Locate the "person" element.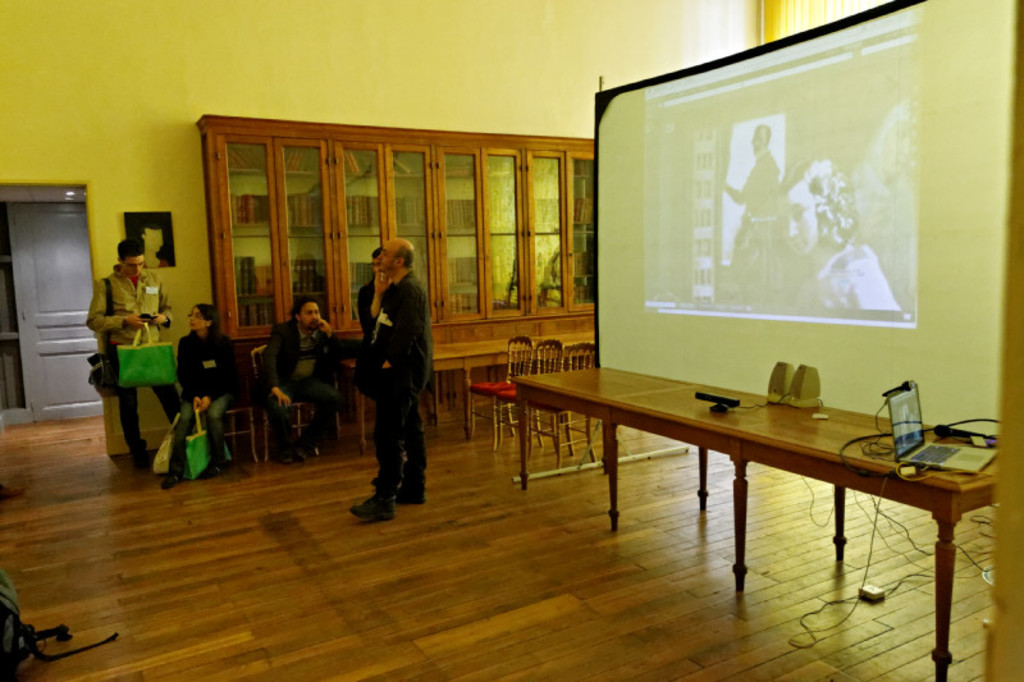
Element bbox: {"left": 722, "top": 127, "right": 785, "bottom": 274}.
